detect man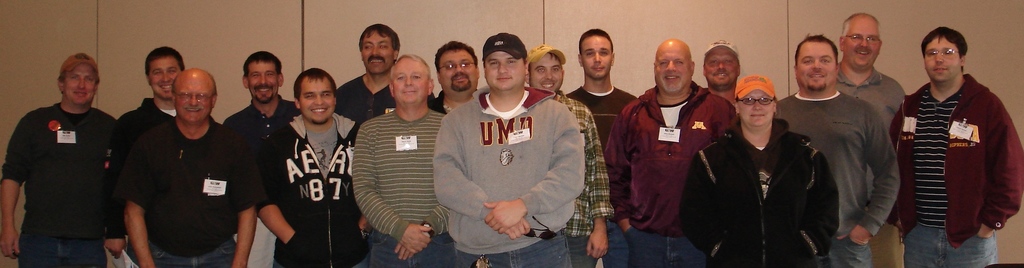
771/31/904/267
